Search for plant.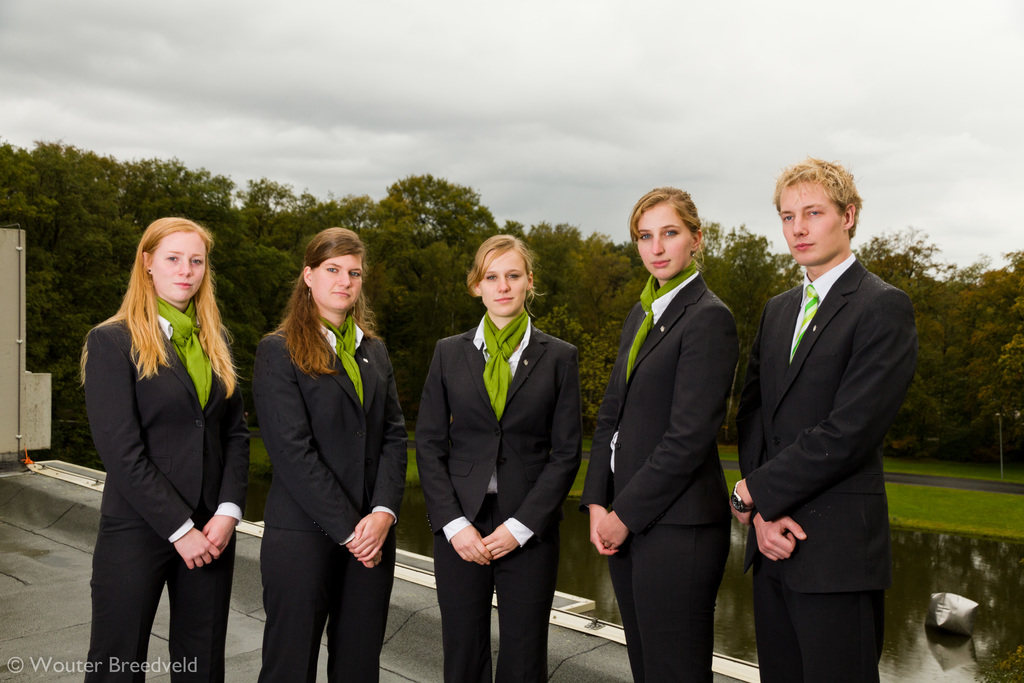
Found at <region>404, 449, 422, 483</region>.
